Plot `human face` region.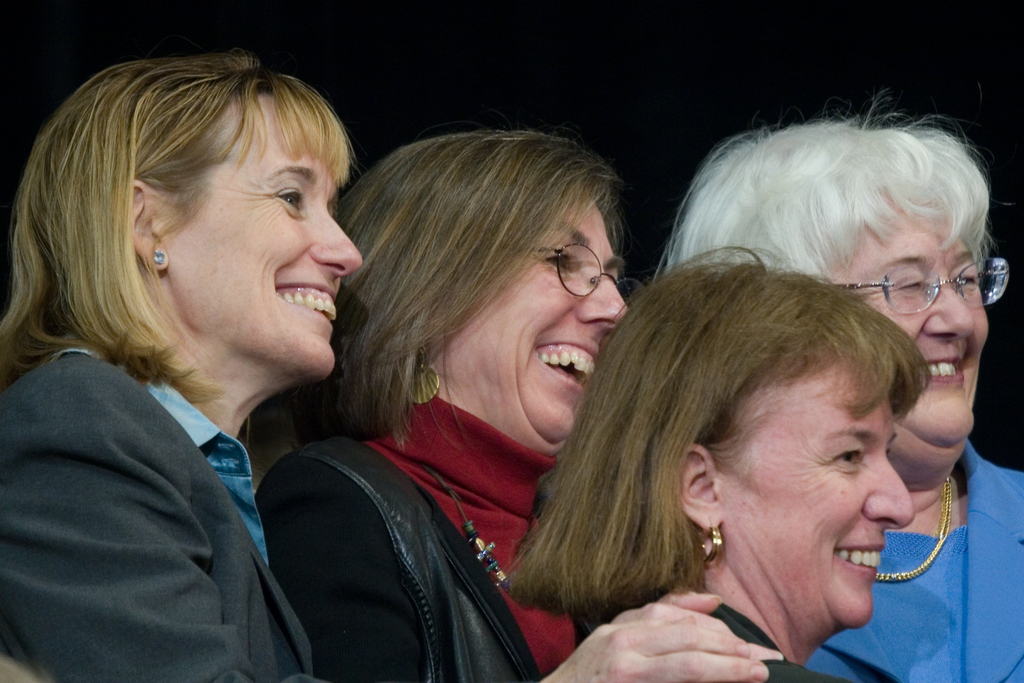
Plotted at rect(827, 185, 995, 452).
